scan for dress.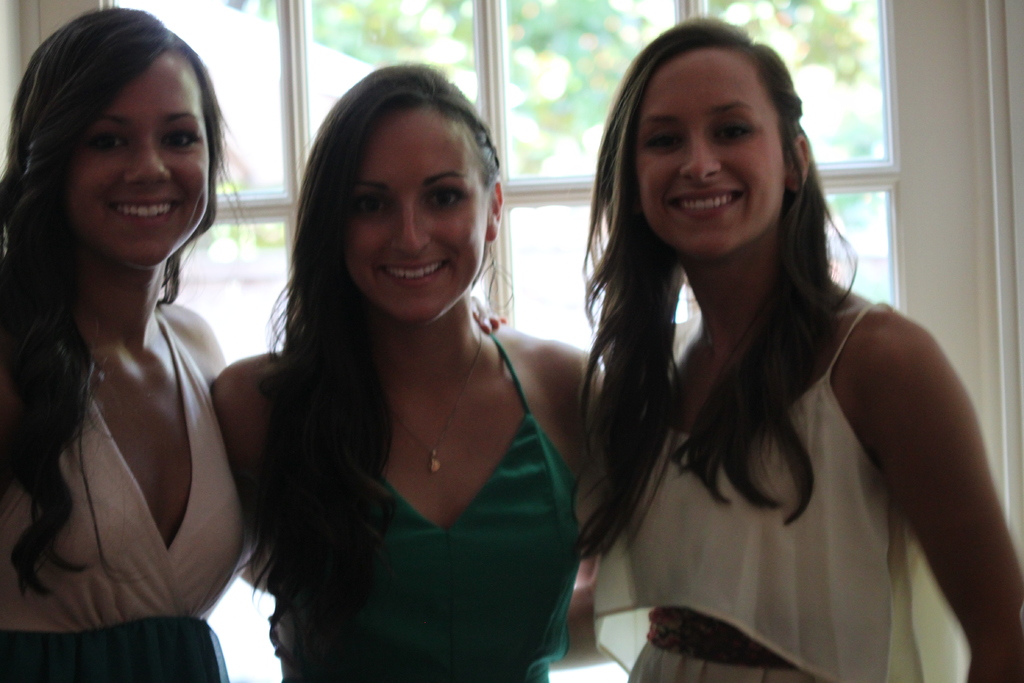
Scan result: left=0, top=315, right=245, bottom=682.
